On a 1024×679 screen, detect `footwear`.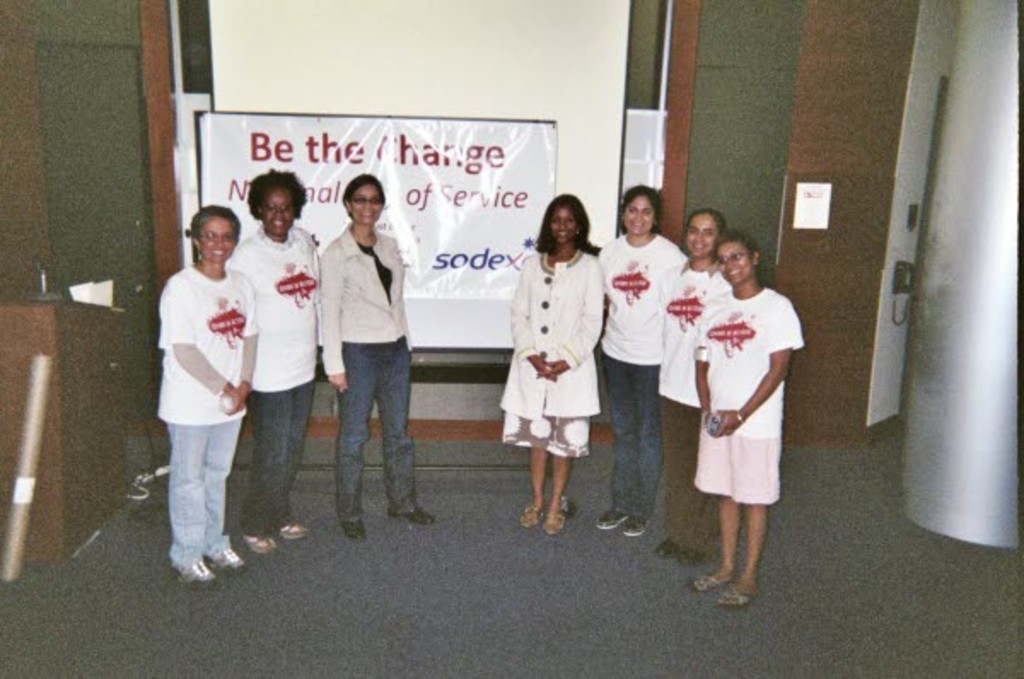
Rect(655, 537, 674, 561).
